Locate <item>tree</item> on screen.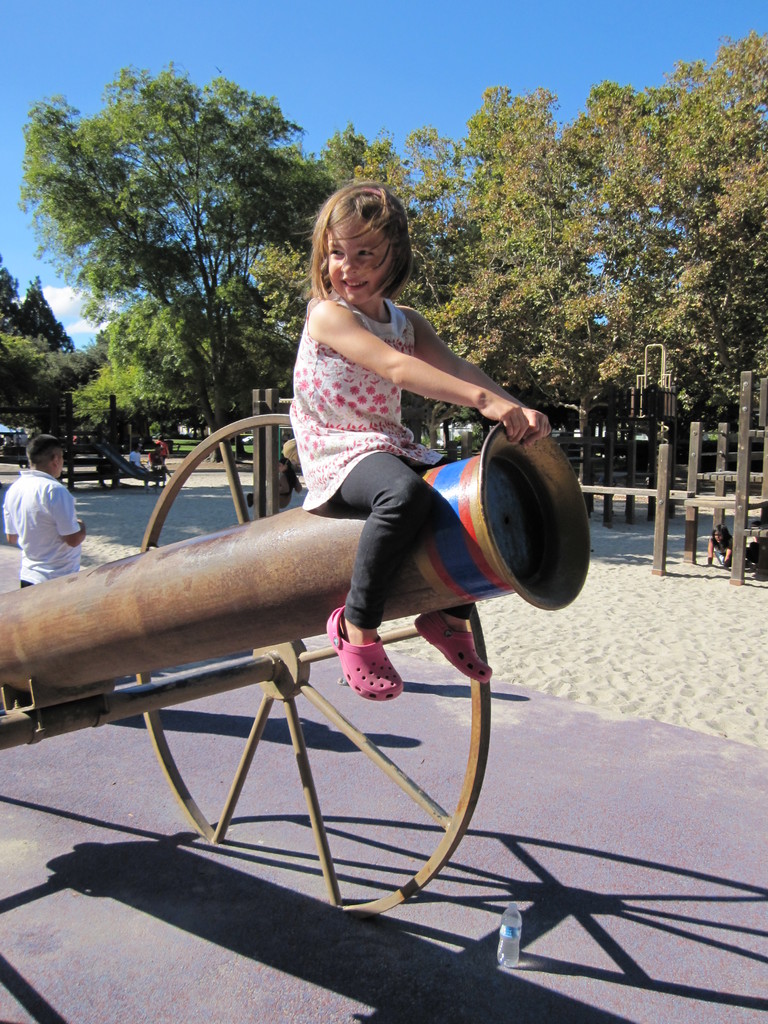
On screen at <box>0,332,96,451</box>.
